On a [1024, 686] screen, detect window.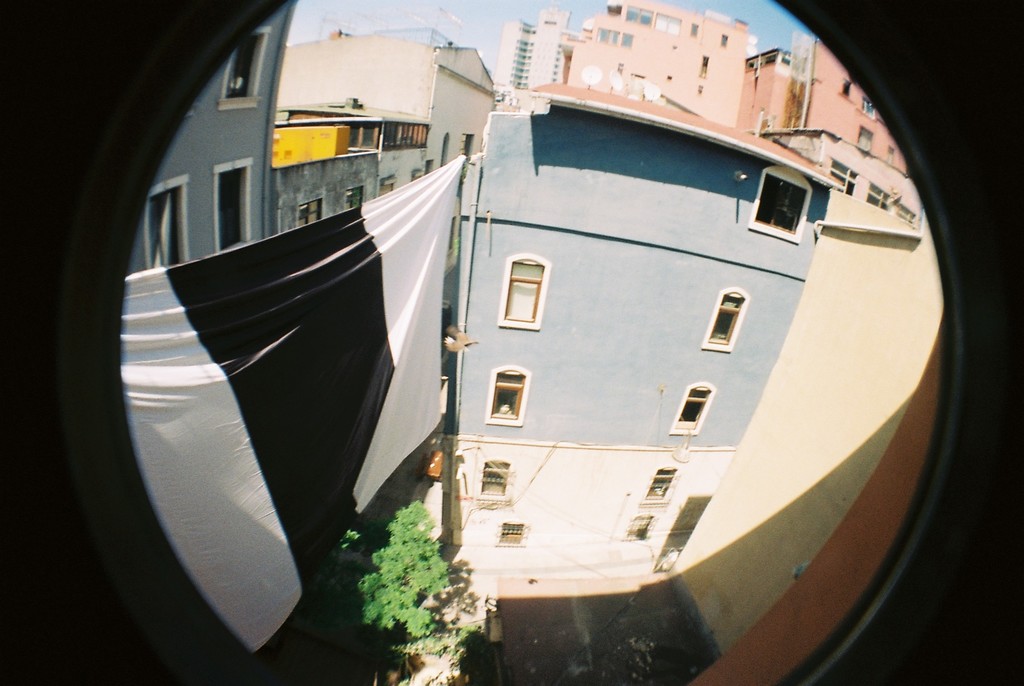
505, 259, 545, 325.
